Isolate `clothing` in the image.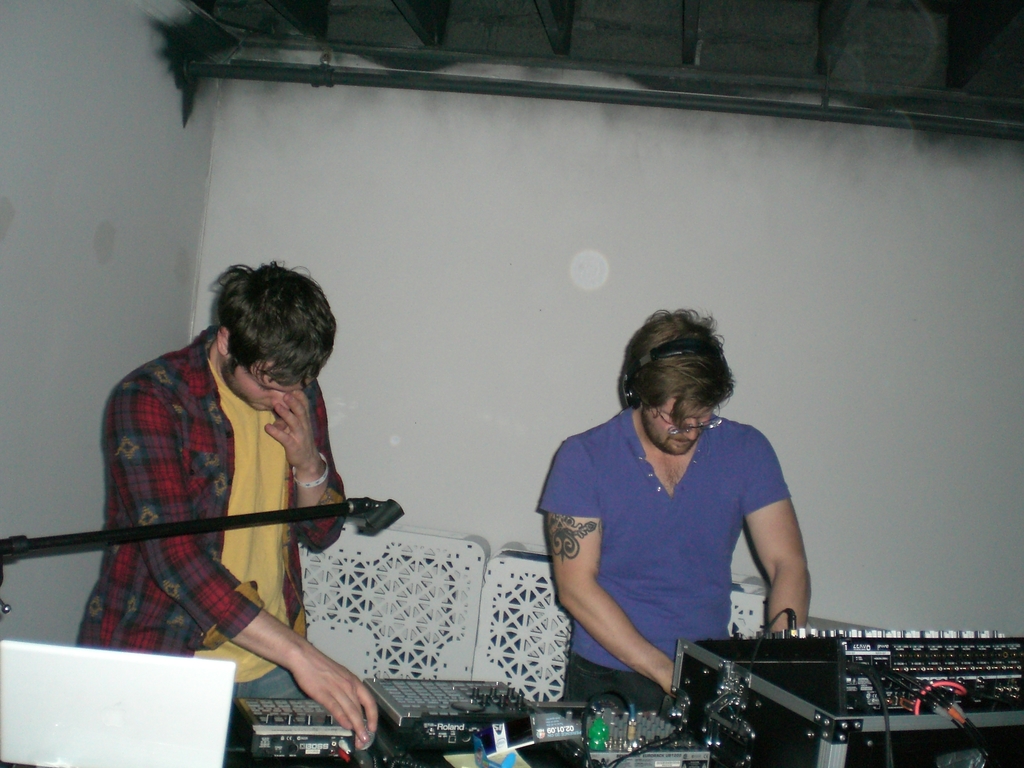
Isolated region: BBox(51, 319, 360, 708).
